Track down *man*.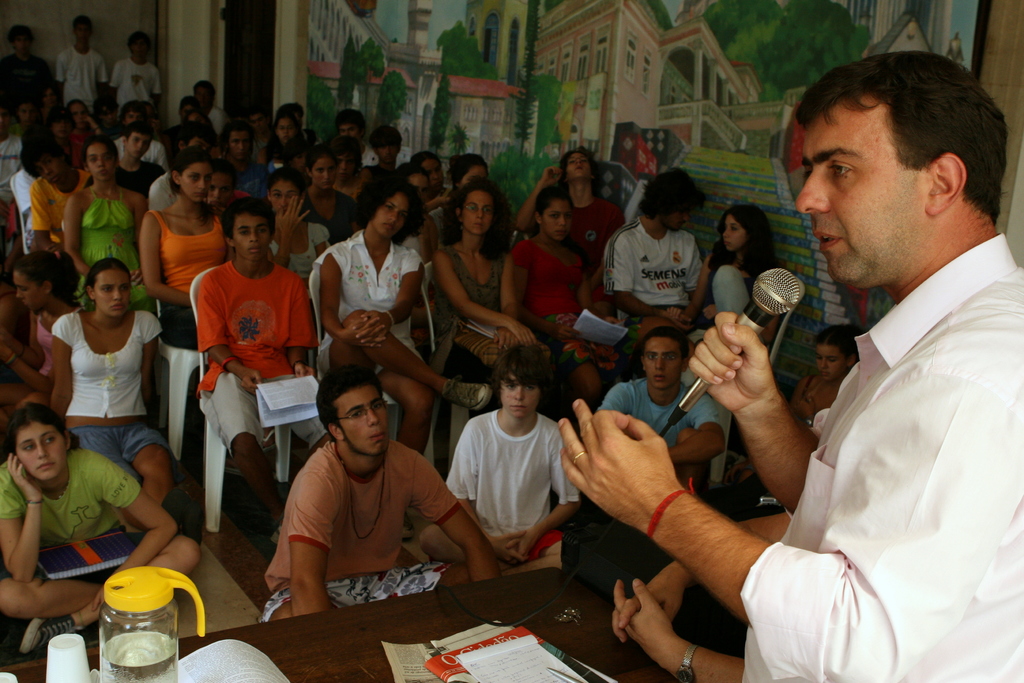
Tracked to 604,167,708,349.
